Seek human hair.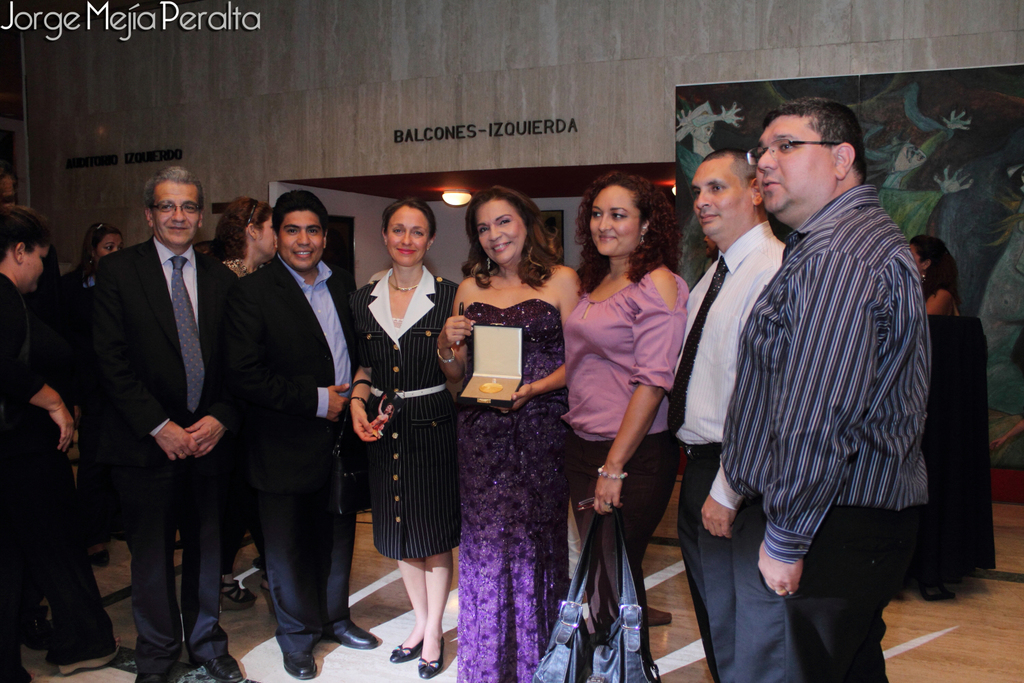
910 233 963 306.
